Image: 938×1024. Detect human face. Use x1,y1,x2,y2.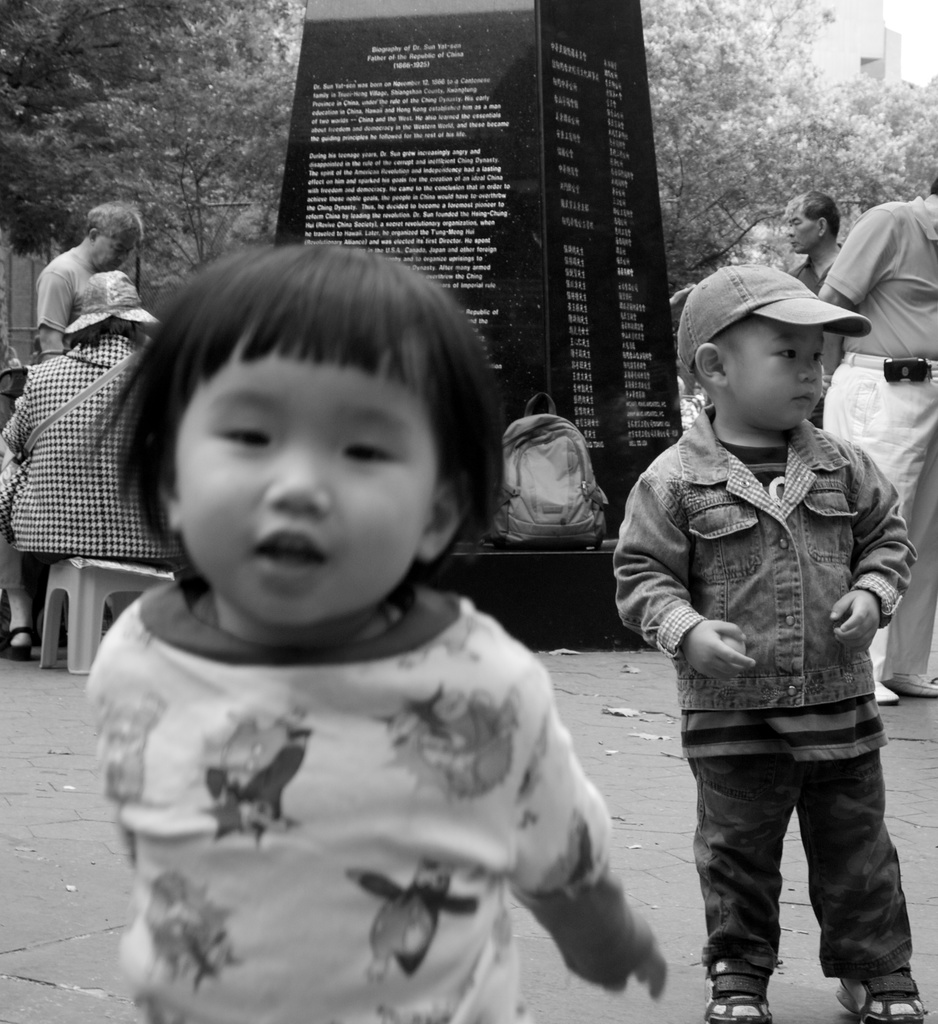
93,237,138,269.
